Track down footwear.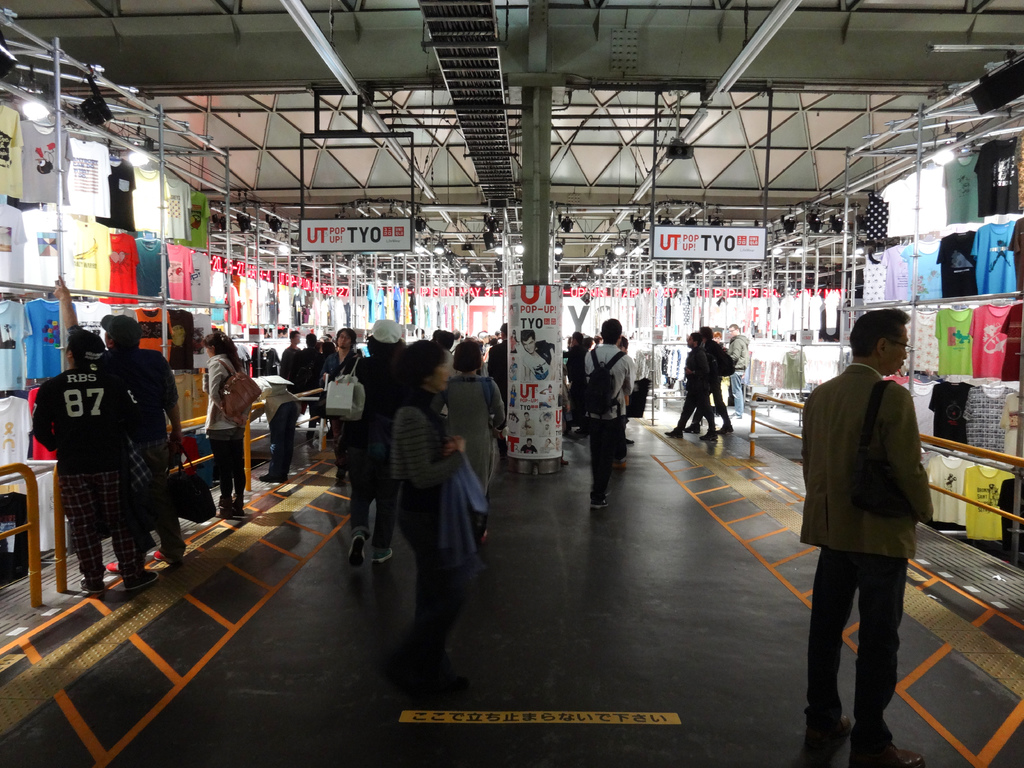
Tracked to {"x1": 349, "y1": 536, "x2": 363, "y2": 566}.
